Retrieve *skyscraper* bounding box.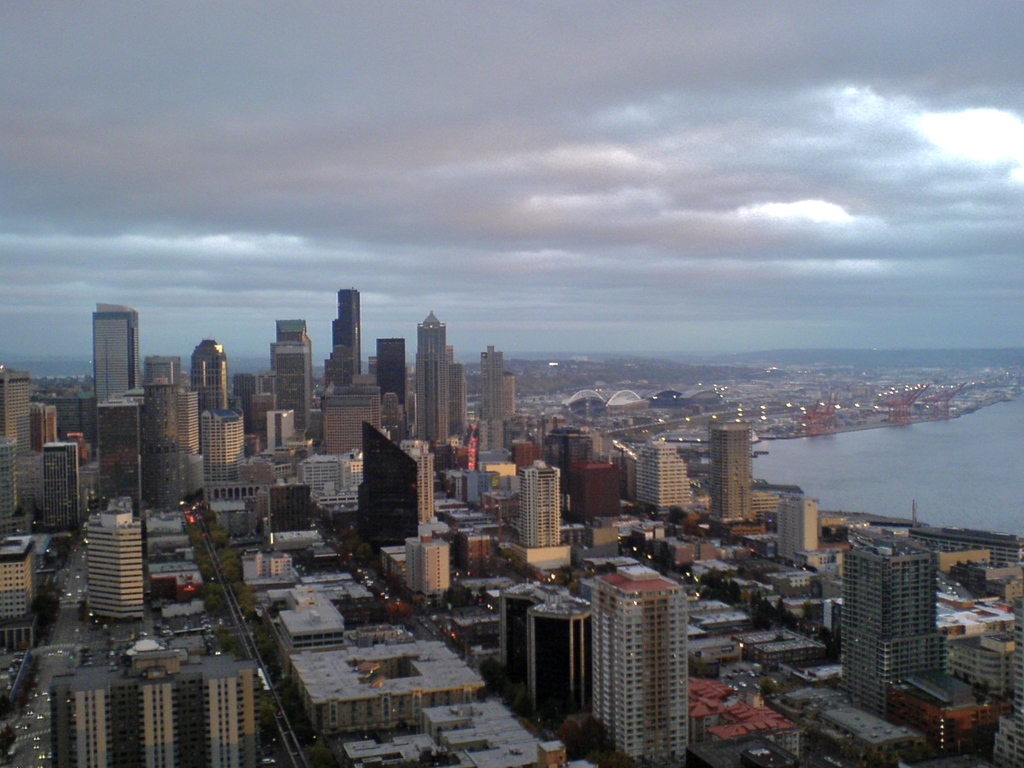
Bounding box: {"left": 357, "top": 423, "right": 418, "bottom": 545}.
